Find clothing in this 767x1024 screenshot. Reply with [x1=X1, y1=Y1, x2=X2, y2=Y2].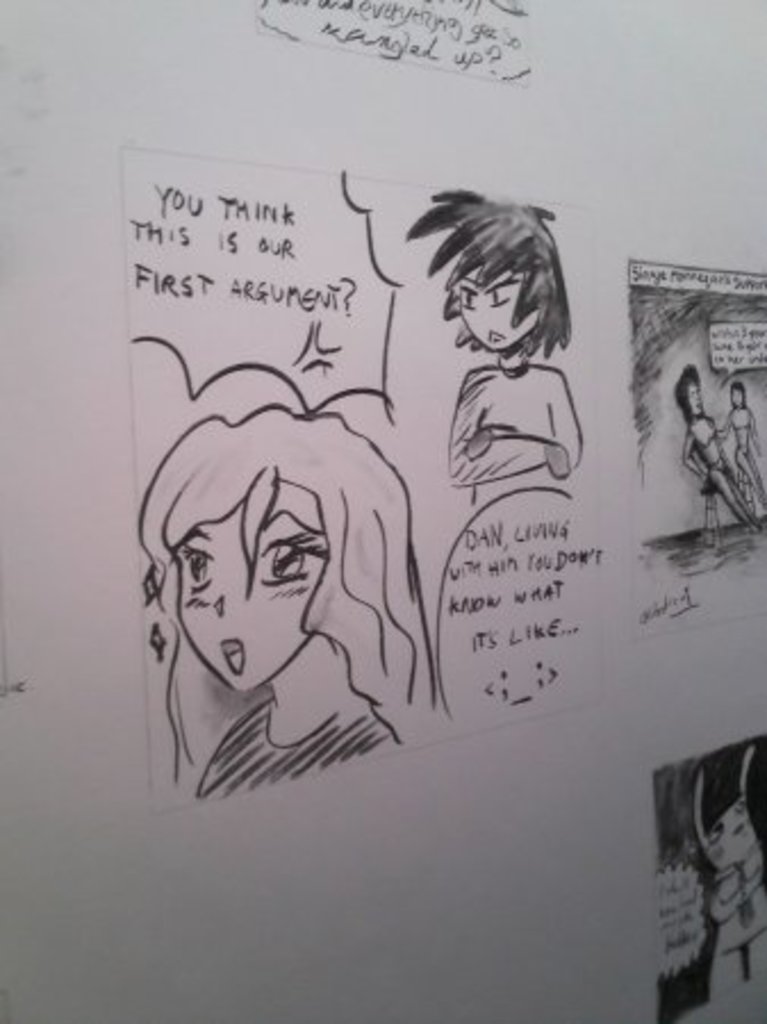
[x1=205, y1=699, x2=407, y2=806].
